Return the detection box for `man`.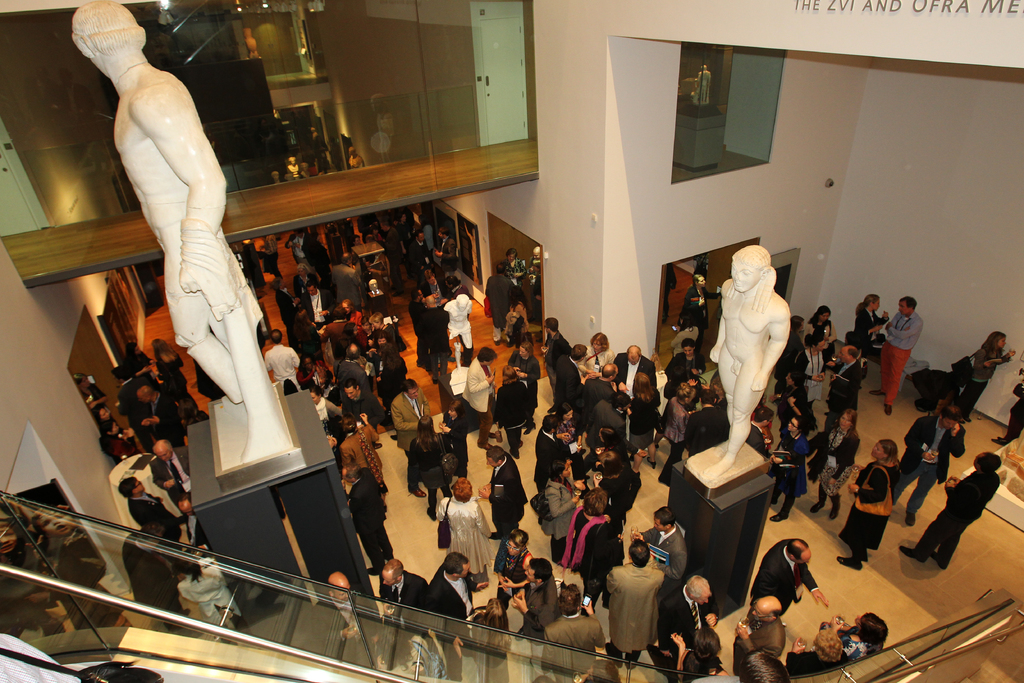
region(614, 345, 657, 386).
